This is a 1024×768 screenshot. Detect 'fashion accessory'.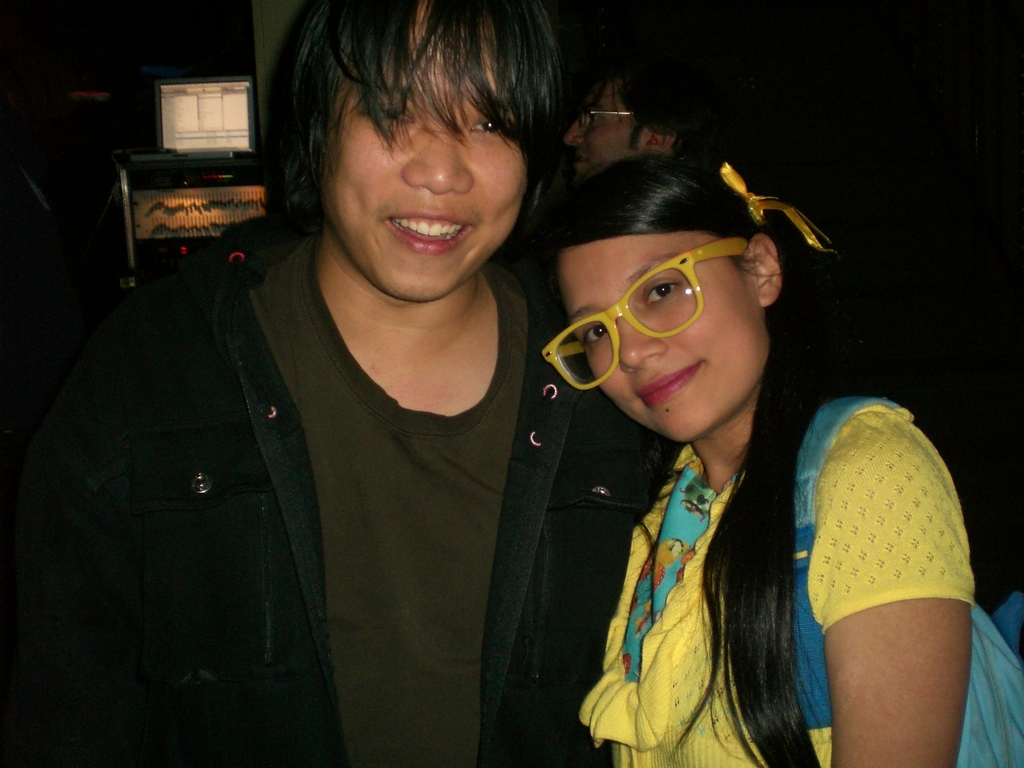
locate(541, 236, 751, 392).
